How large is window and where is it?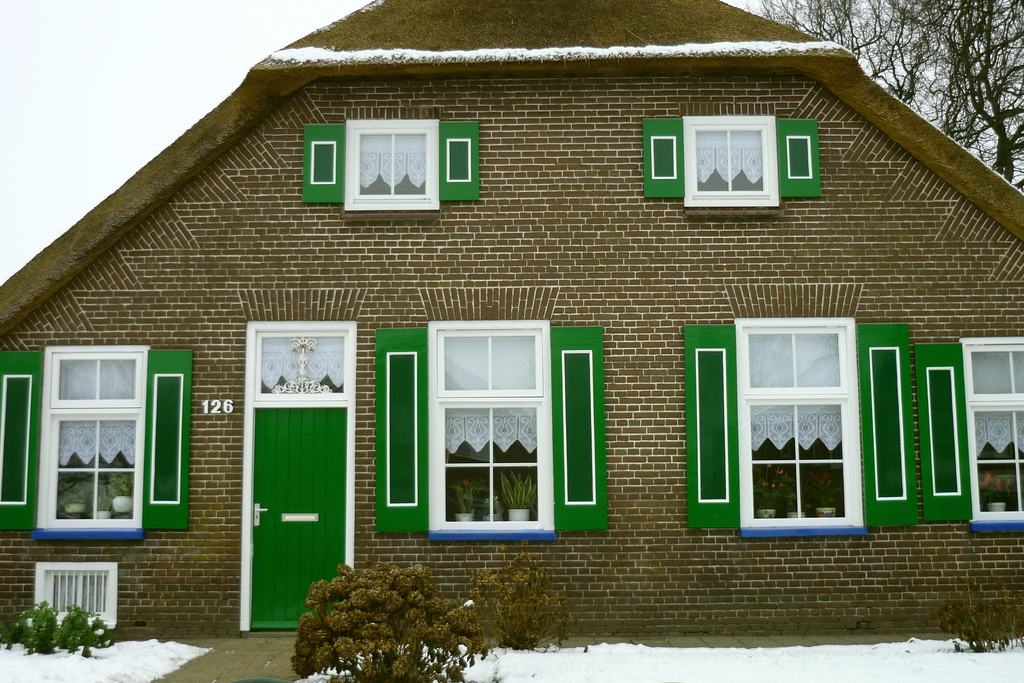
Bounding box: {"x1": 420, "y1": 319, "x2": 552, "y2": 549}.
